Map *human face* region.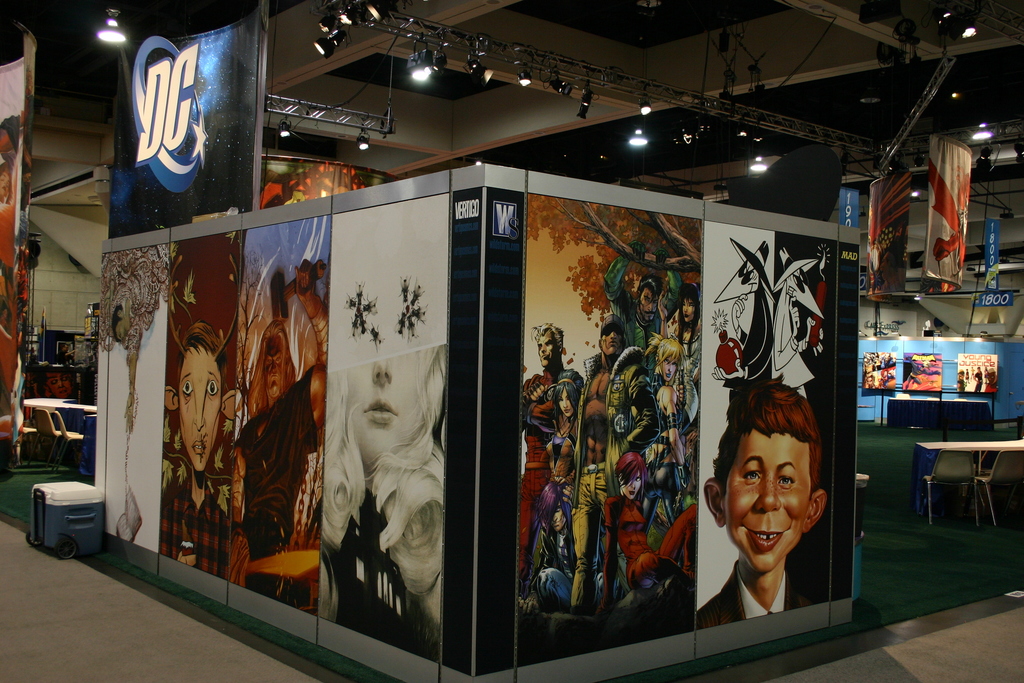
Mapped to left=179, top=348, right=223, bottom=472.
